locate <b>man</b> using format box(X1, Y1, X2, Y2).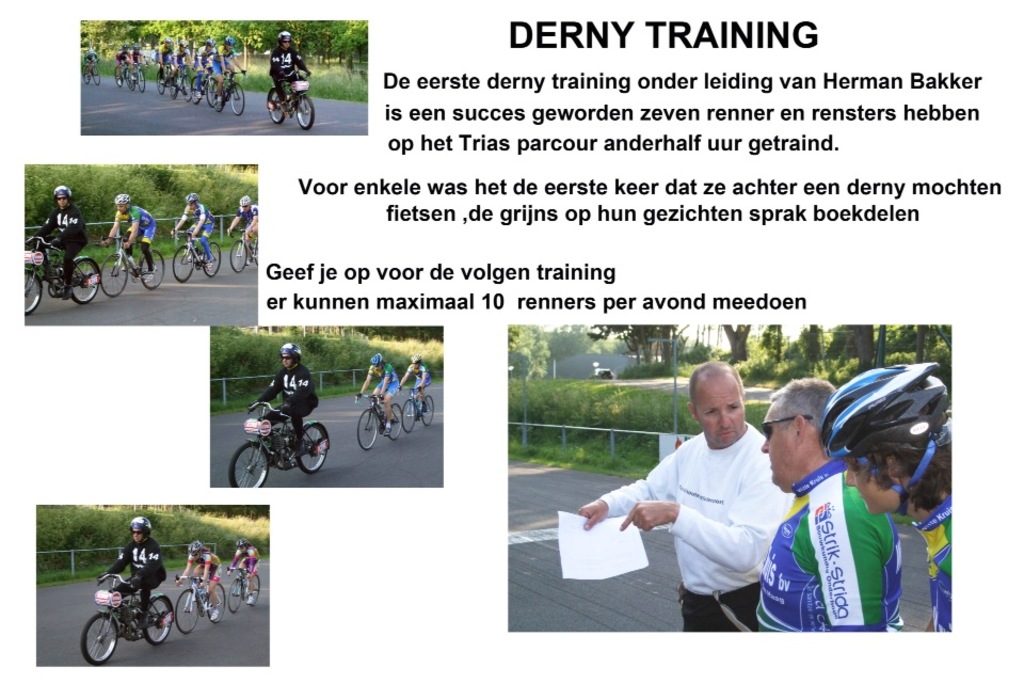
box(358, 358, 400, 438).
